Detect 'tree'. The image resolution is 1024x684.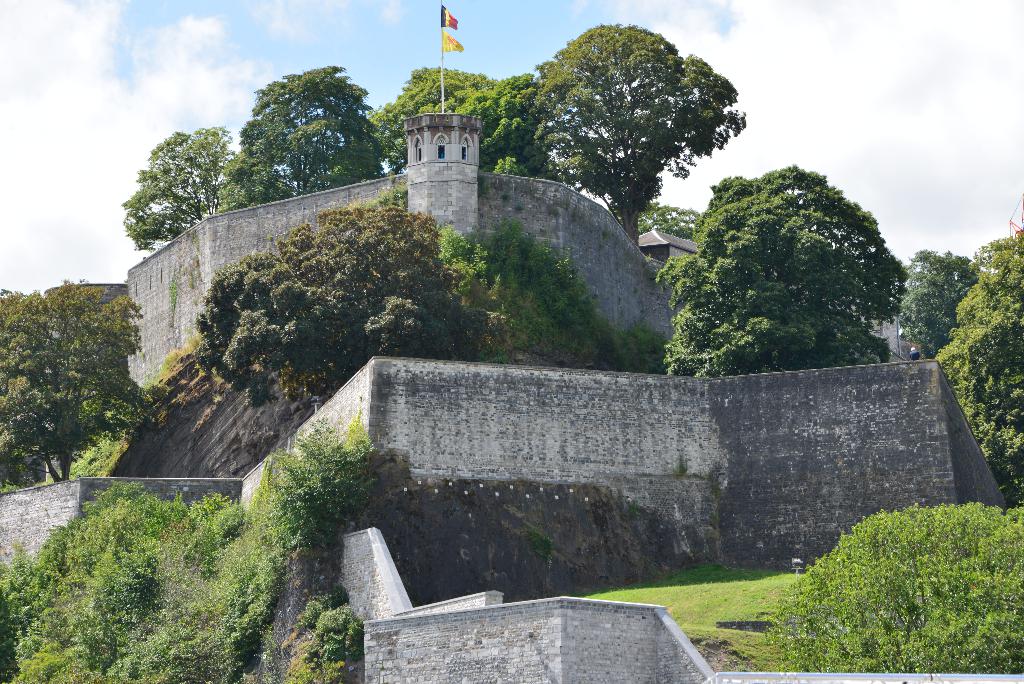
rect(219, 62, 388, 212).
